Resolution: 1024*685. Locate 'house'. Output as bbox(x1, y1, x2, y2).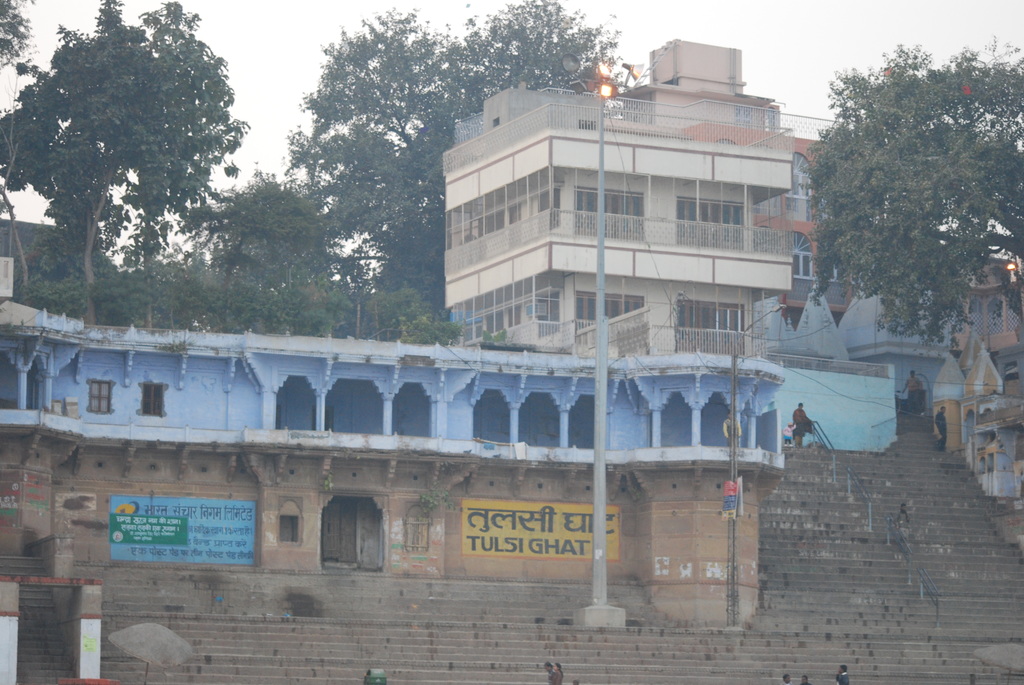
bbox(689, 123, 870, 320).
